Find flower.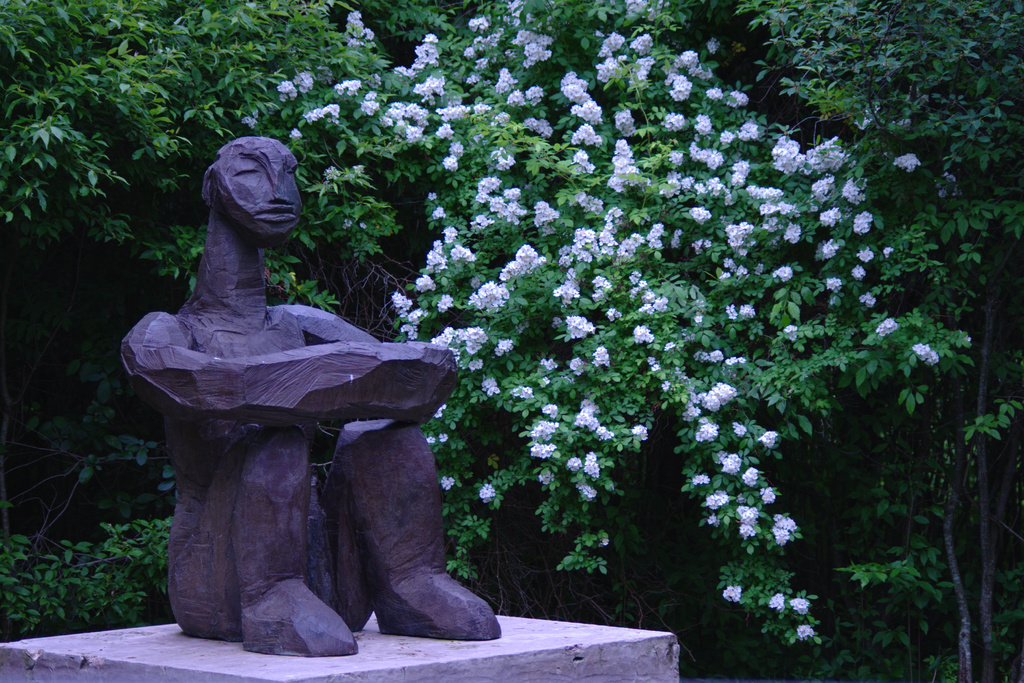
bbox=[471, 279, 507, 308].
